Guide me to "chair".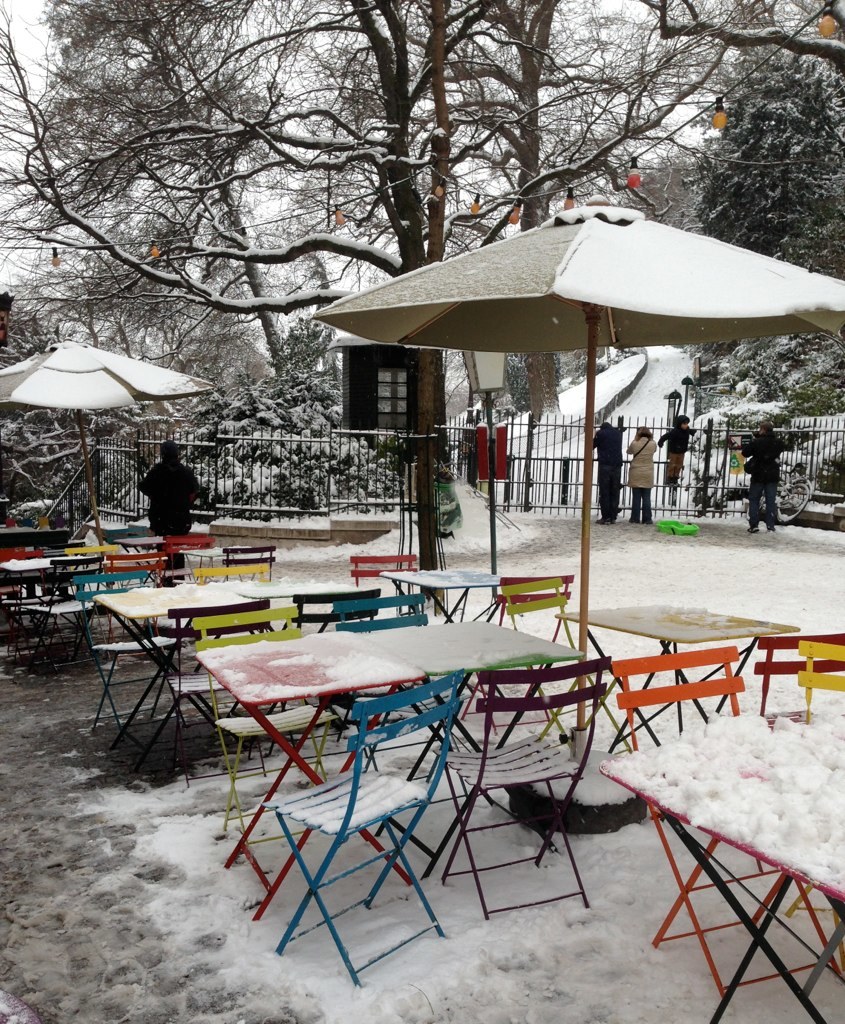
Guidance: [459, 575, 571, 719].
